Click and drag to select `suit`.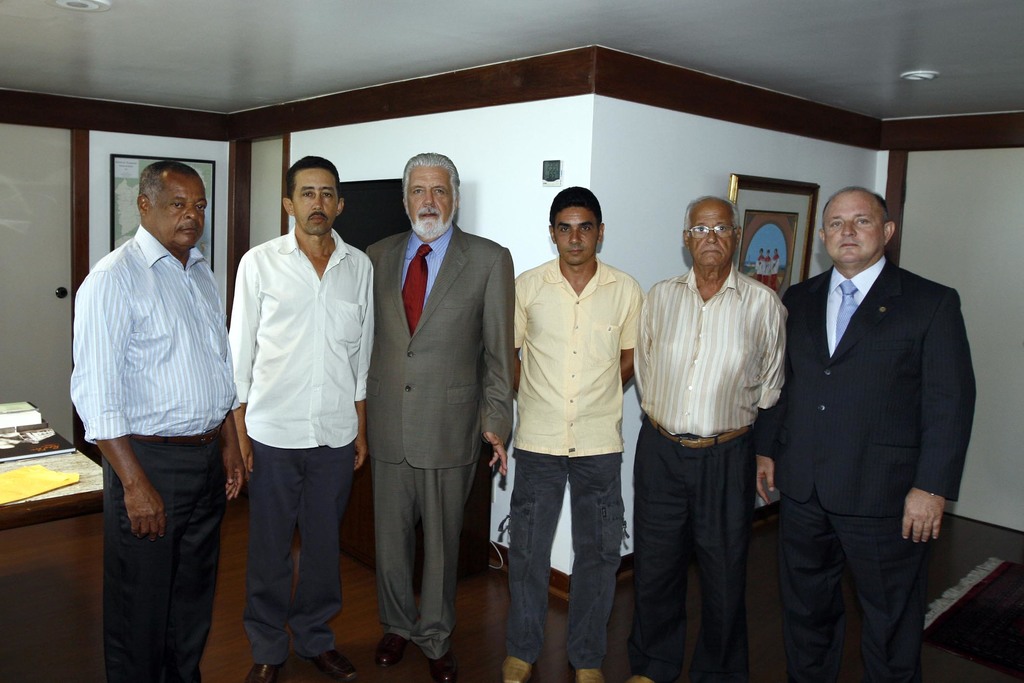
Selection: region(755, 256, 976, 682).
